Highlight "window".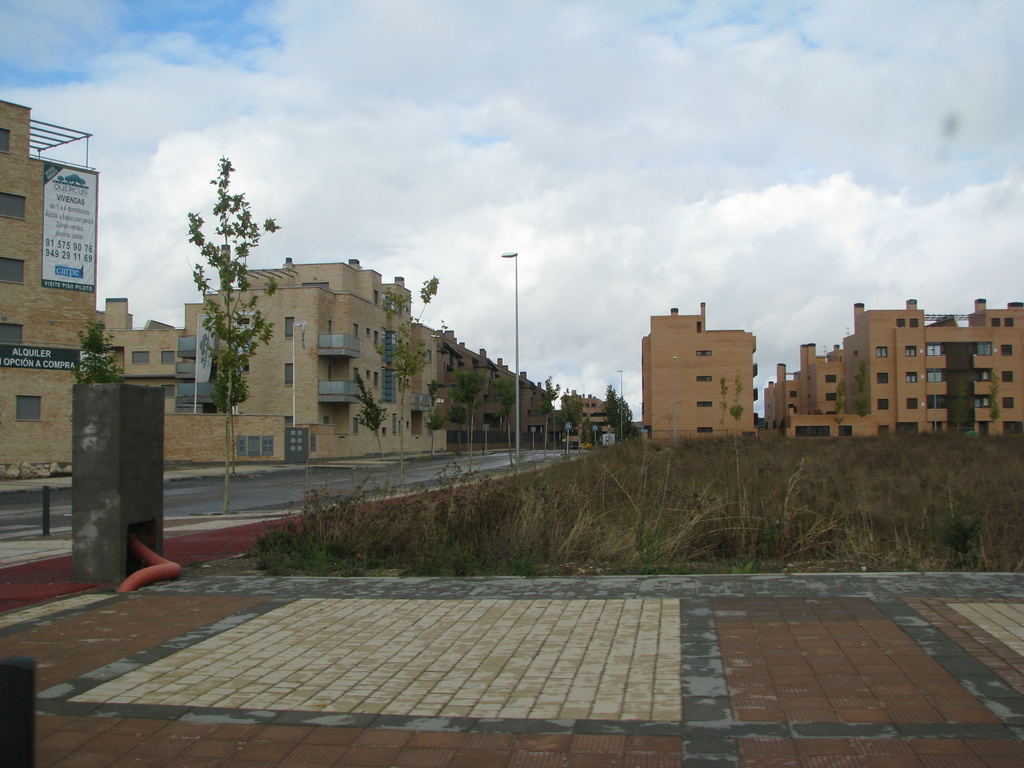
Highlighted region: 0/314/25/362.
